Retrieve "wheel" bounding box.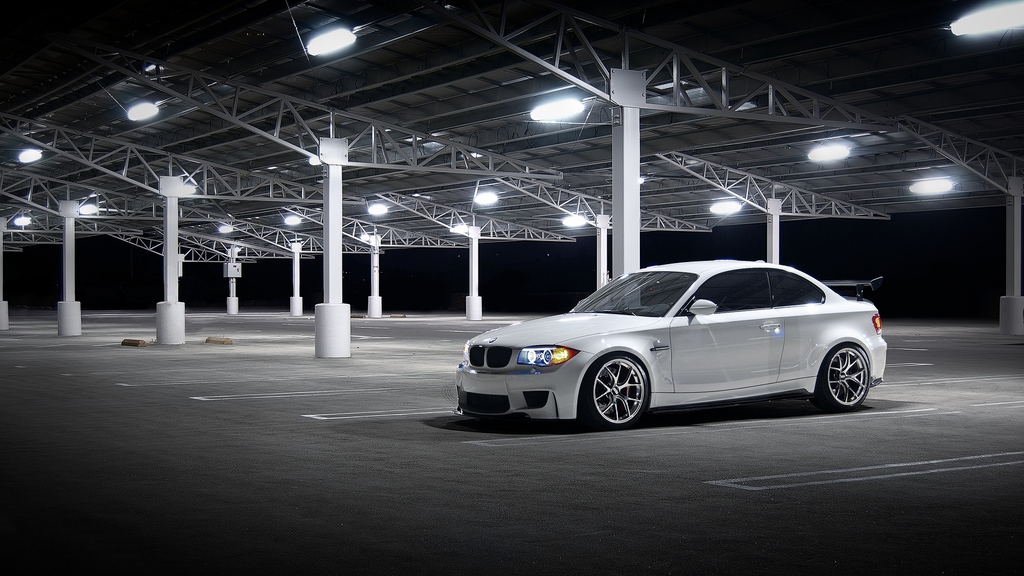
Bounding box: box(589, 356, 654, 419).
